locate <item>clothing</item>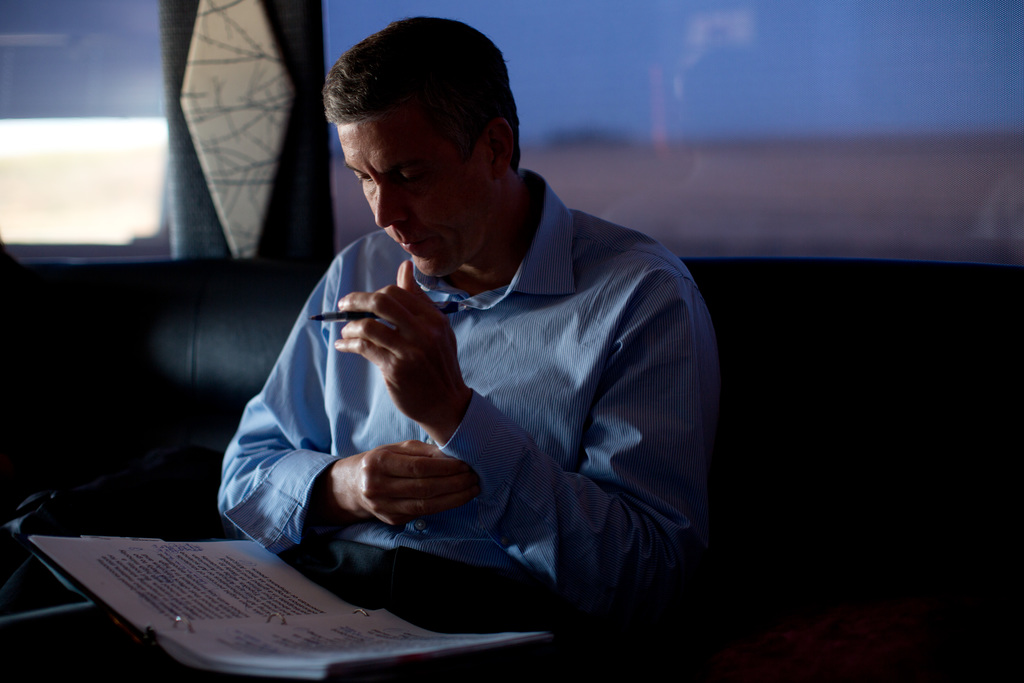
216/165/712/675
